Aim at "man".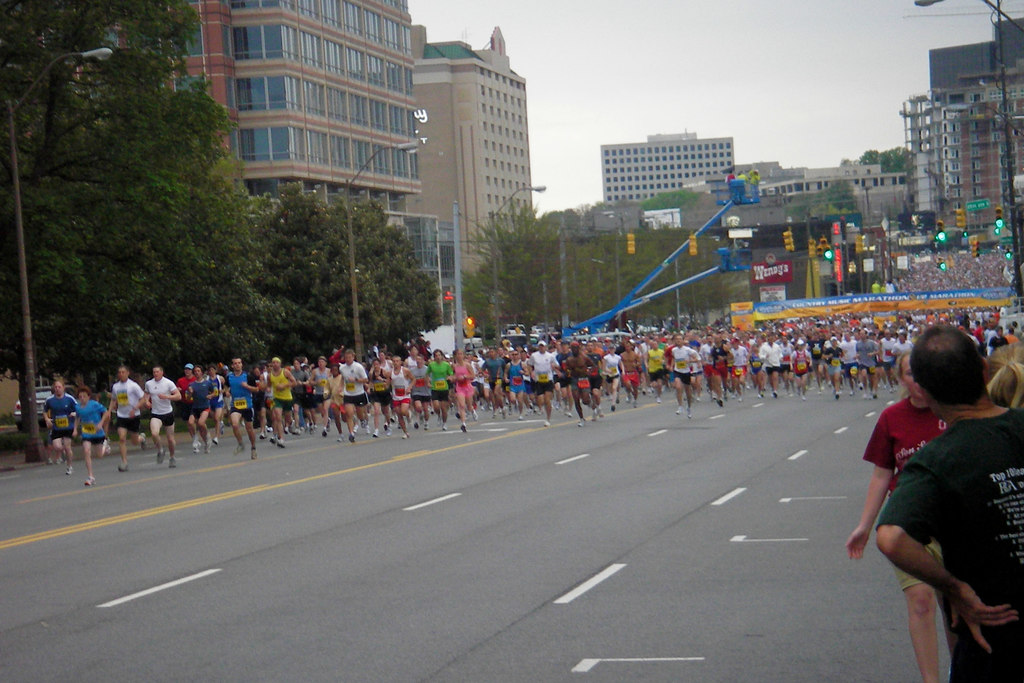
Aimed at {"x1": 143, "y1": 365, "x2": 182, "y2": 468}.
